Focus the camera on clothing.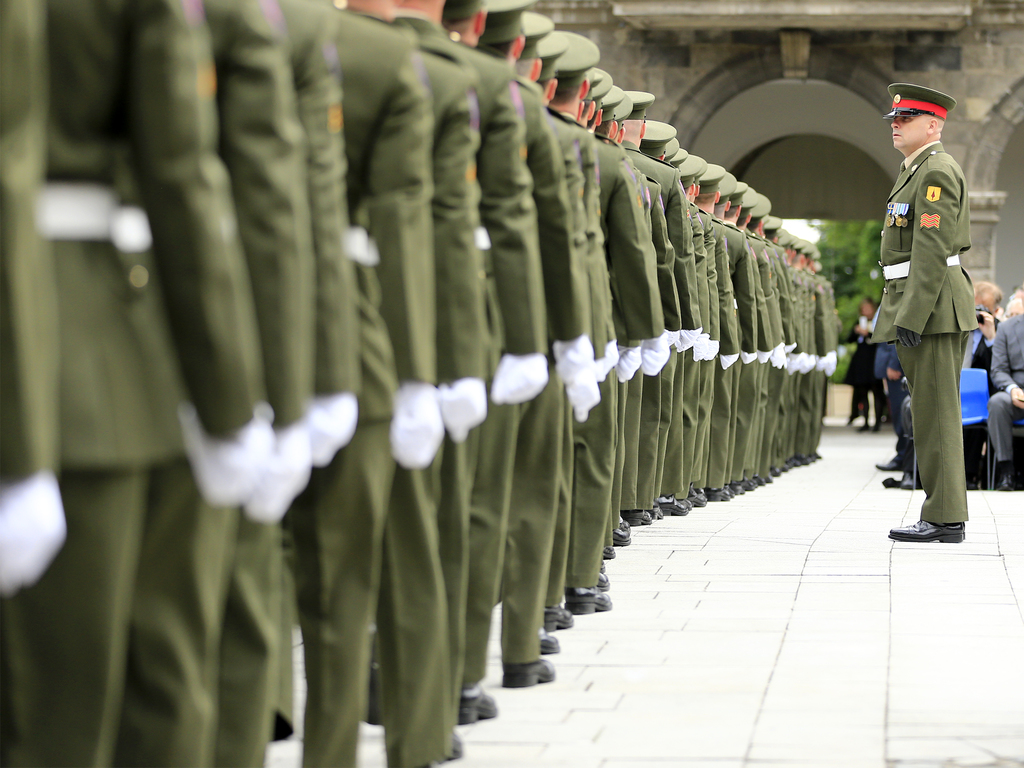
Focus region: 882, 94, 998, 500.
